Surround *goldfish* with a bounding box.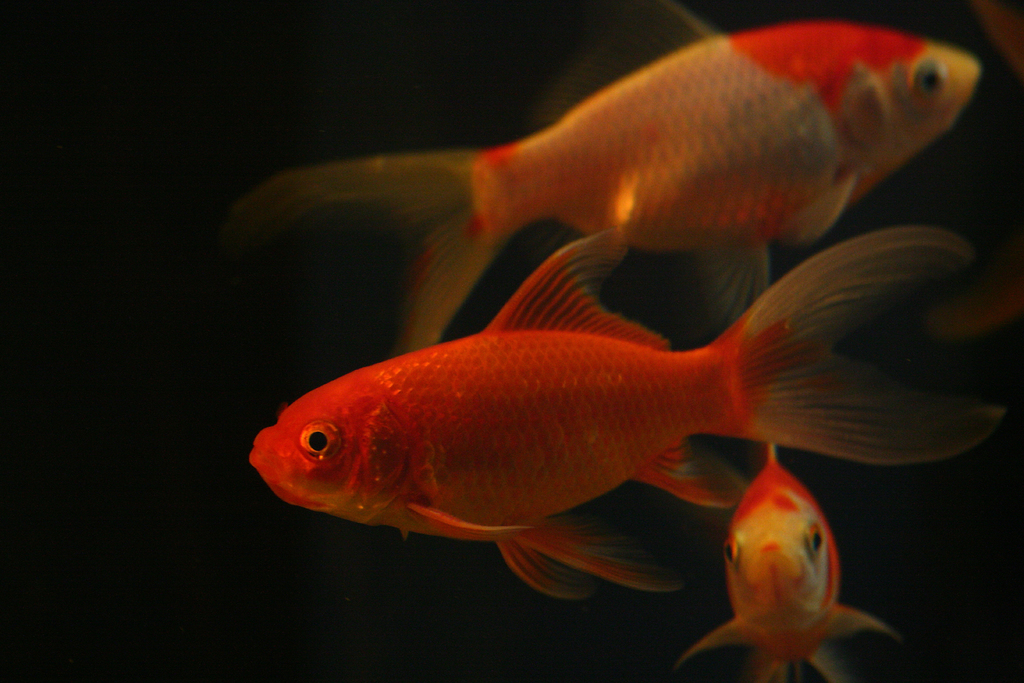
locate(678, 440, 897, 682).
